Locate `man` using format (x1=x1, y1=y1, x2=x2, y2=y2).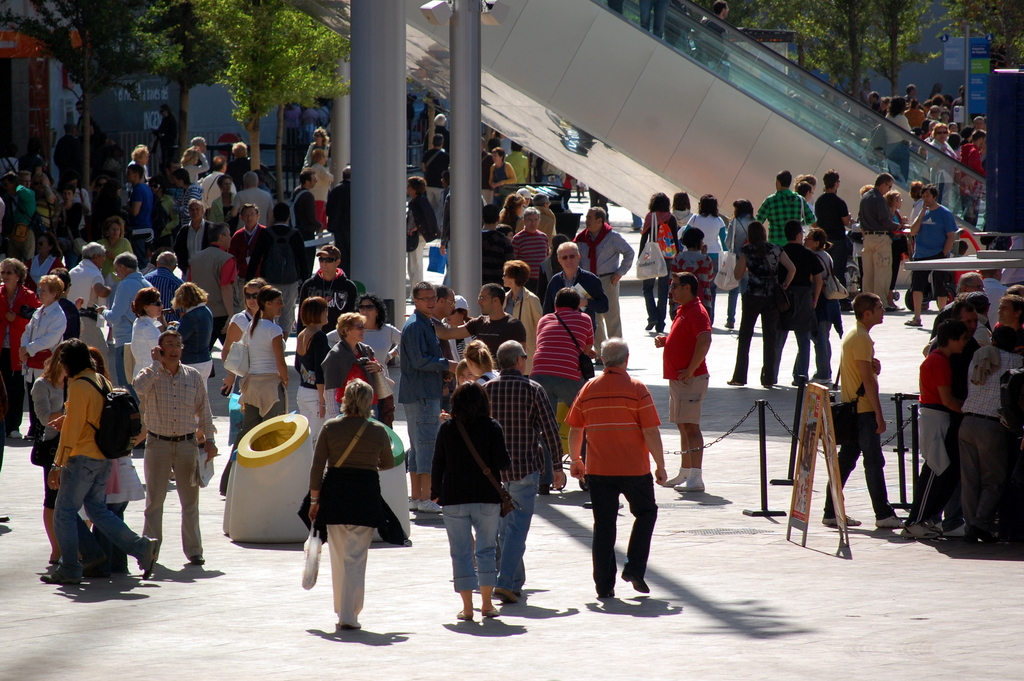
(x1=777, y1=222, x2=824, y2=384).
